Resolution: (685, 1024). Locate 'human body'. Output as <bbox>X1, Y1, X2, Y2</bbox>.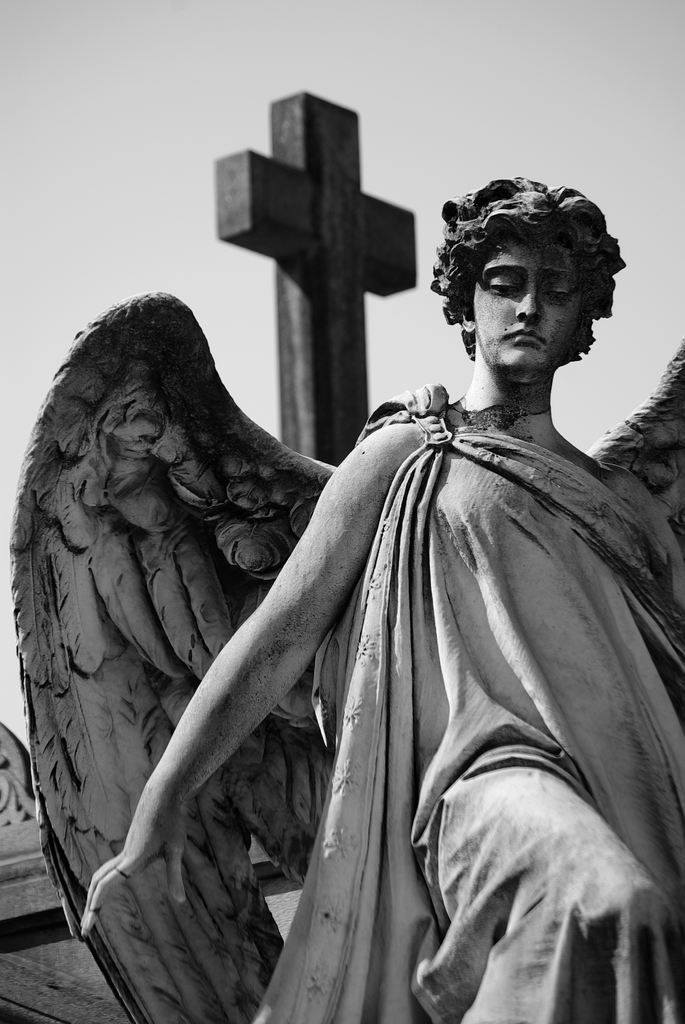
<bbox>97, 193, 663, 990</bbox>.
